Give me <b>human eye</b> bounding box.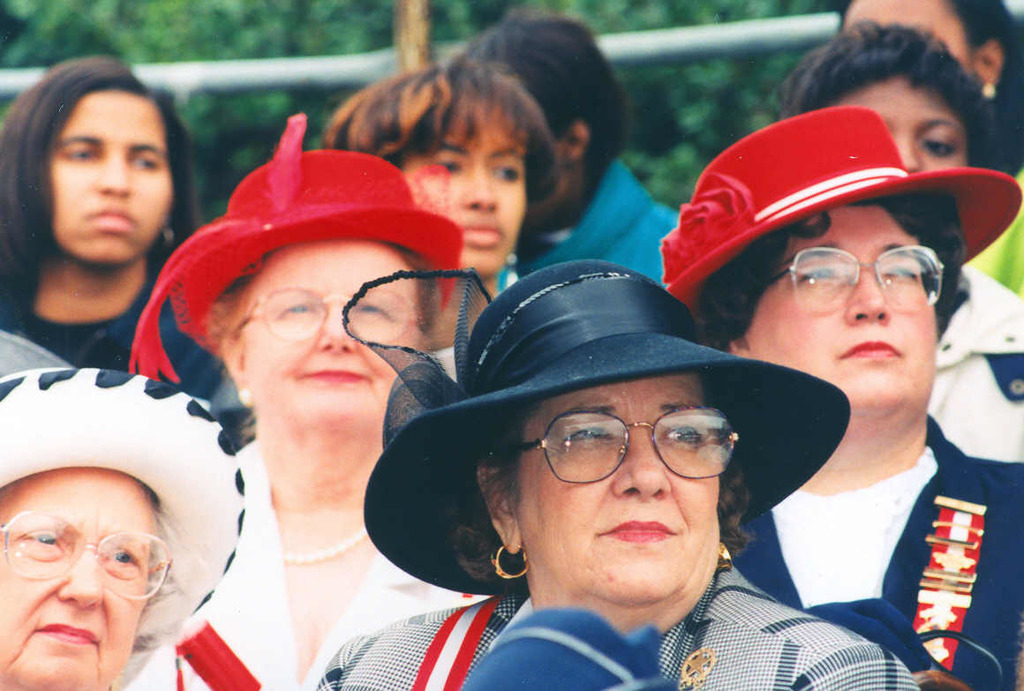
locate(278, 298, 312, 319).
